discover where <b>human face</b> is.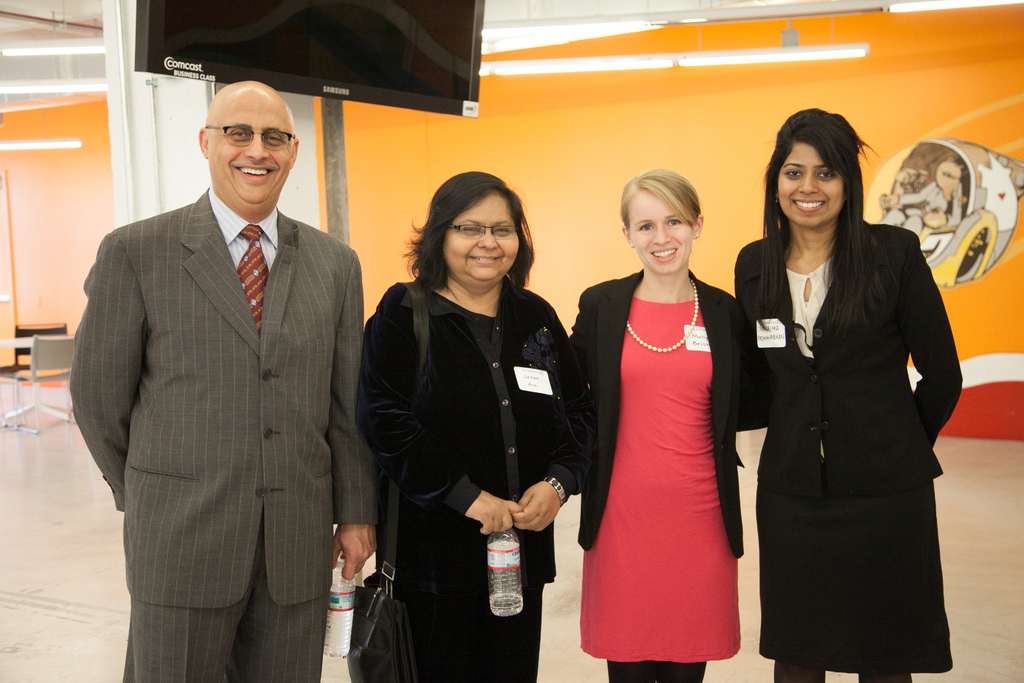
Discovered at [left=210, top=94, right=292, bottom=204].
